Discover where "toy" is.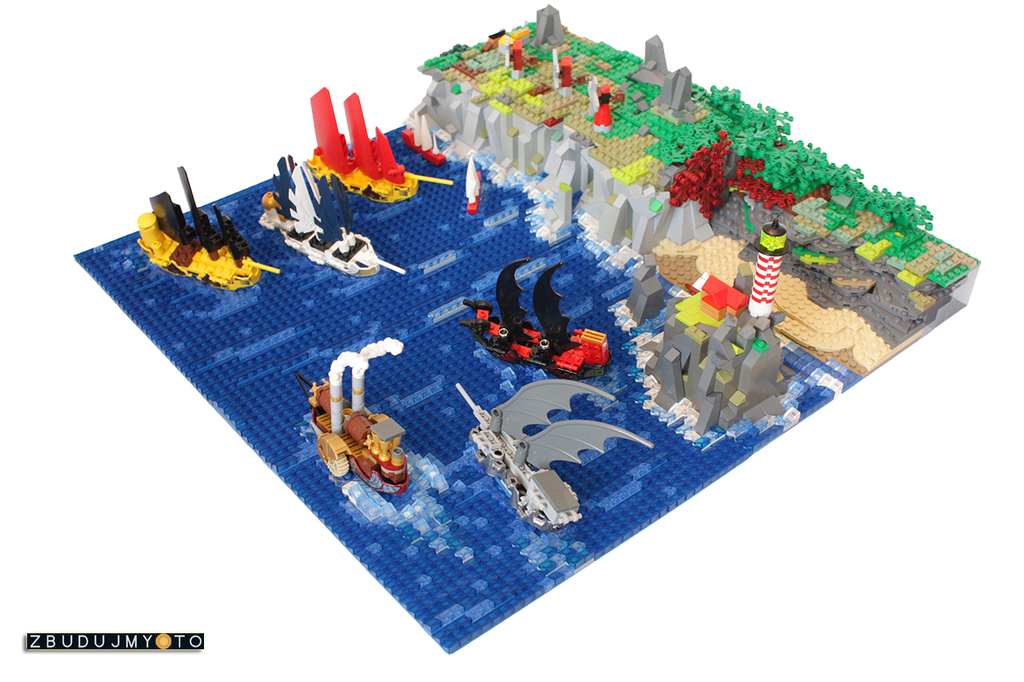
Discovered at [395, 105, 445, 172].
